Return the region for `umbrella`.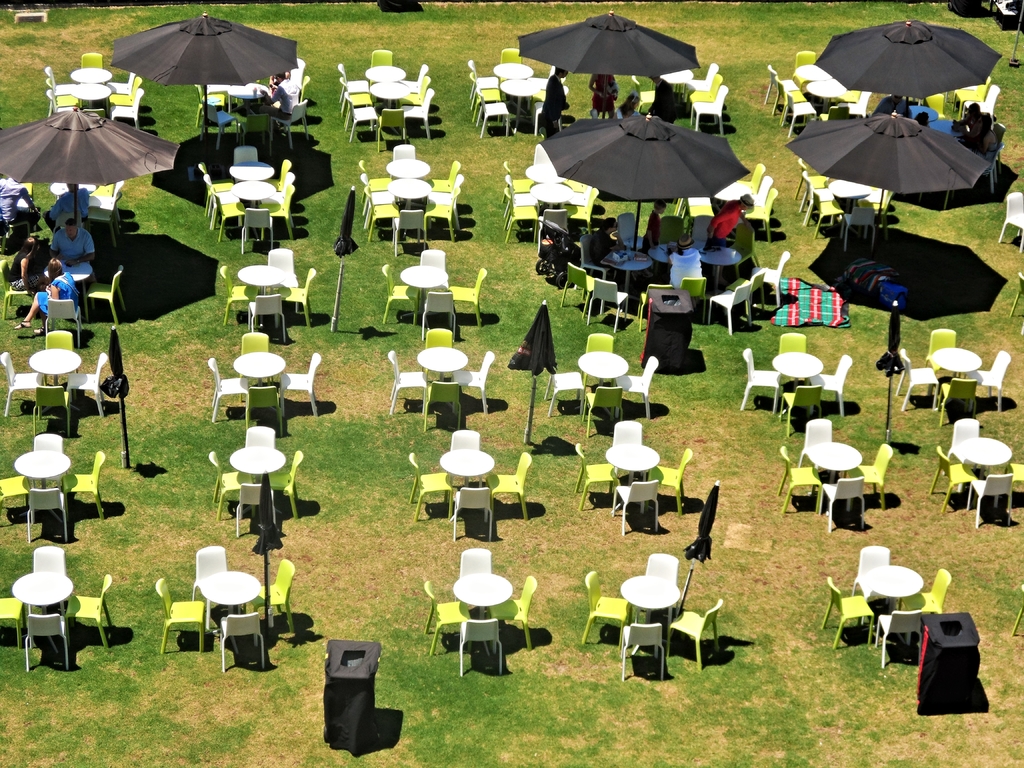
x1=253, y1=476, x2=282, y2=634.
